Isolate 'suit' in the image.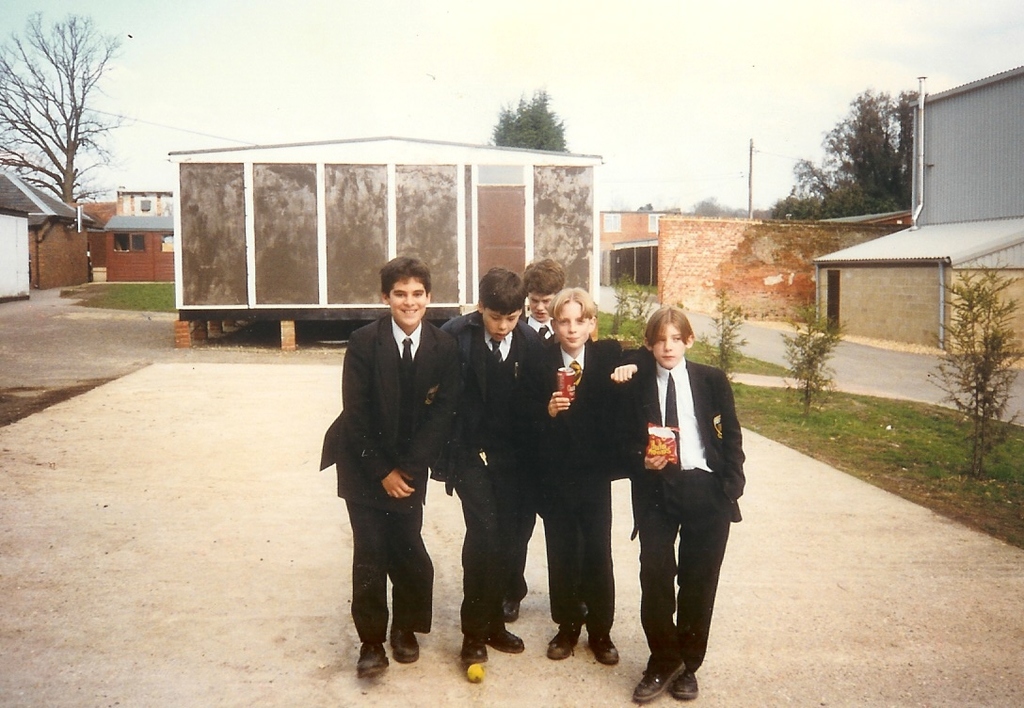
Isolated region: crop(534, 327, 635, 639).
